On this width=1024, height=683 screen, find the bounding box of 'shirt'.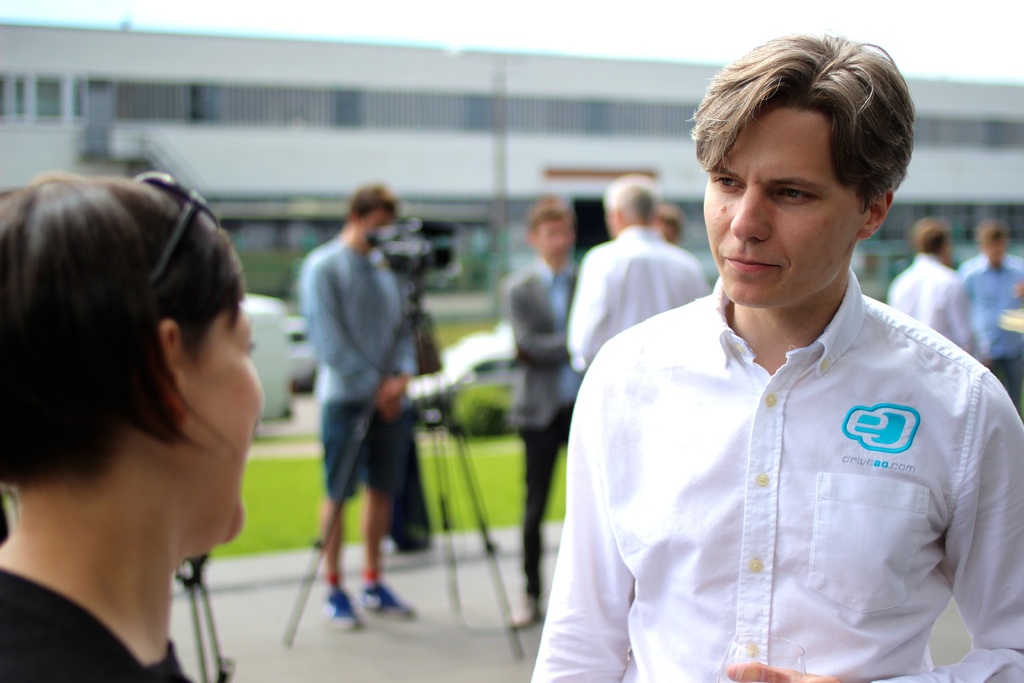
Bounding box: <box>957,255,1021,360</box>.
